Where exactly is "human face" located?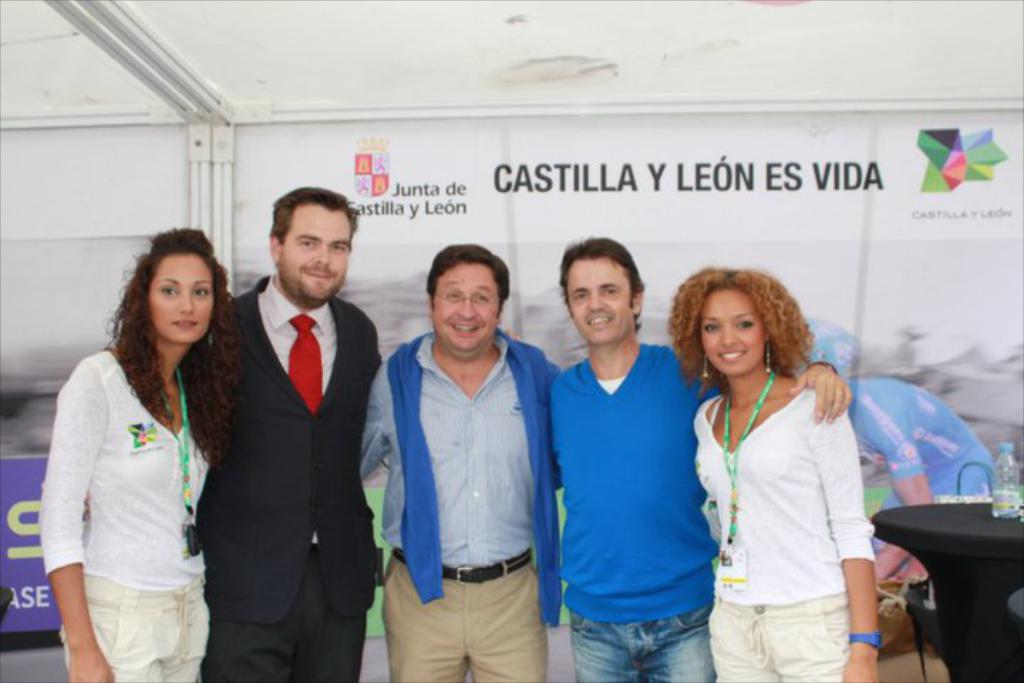
Its bounding box is (left=277, top=205, right=351, bottom=303).
